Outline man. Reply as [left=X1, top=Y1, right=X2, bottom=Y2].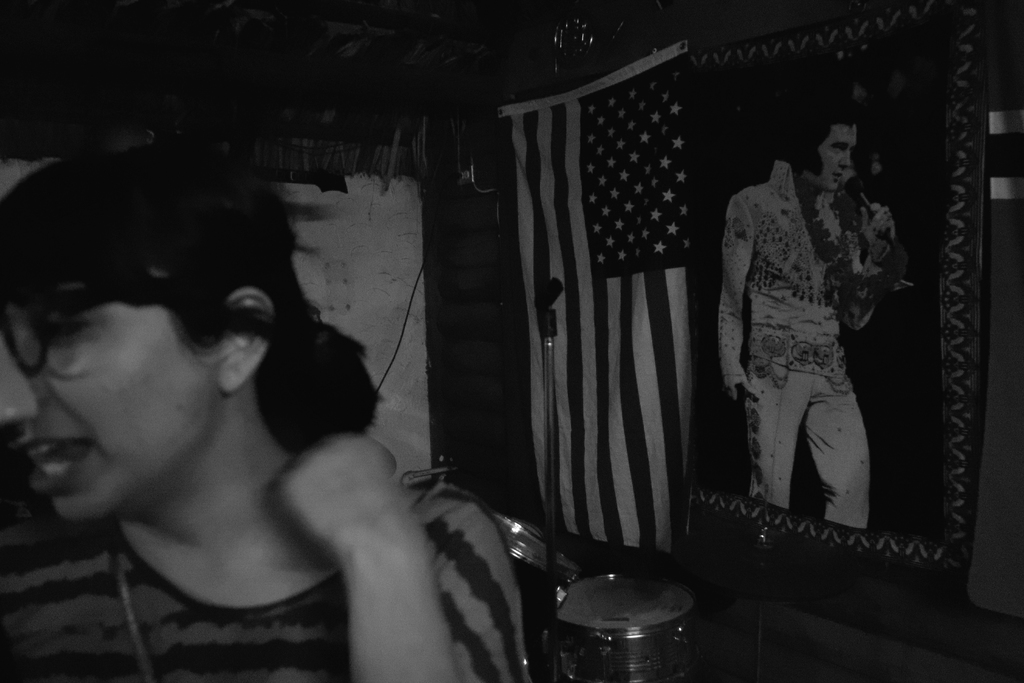
[left=707, top=120, right=915, bottom=566].
